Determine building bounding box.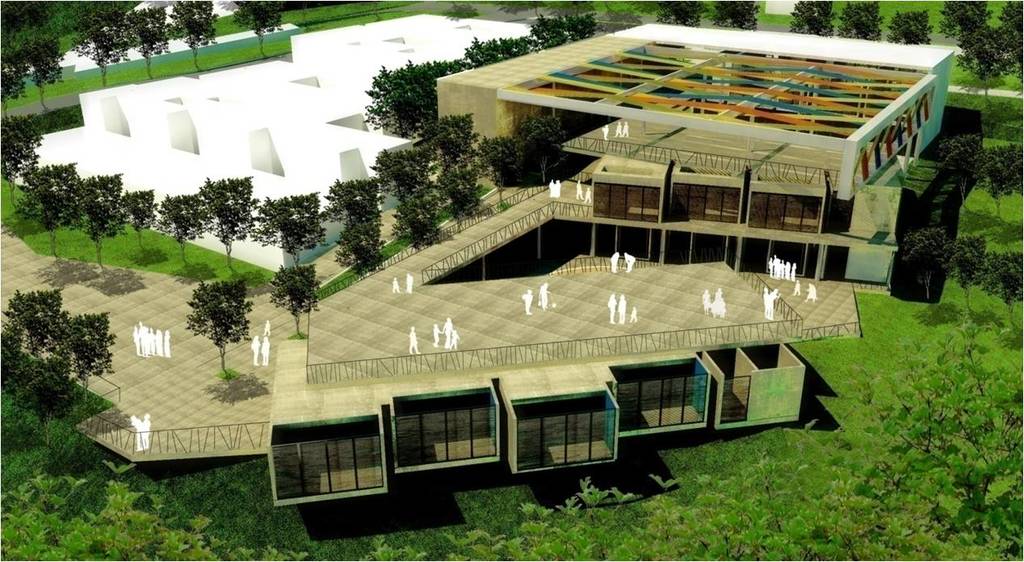
Determined: Rect(437, 22, 955, 283).
